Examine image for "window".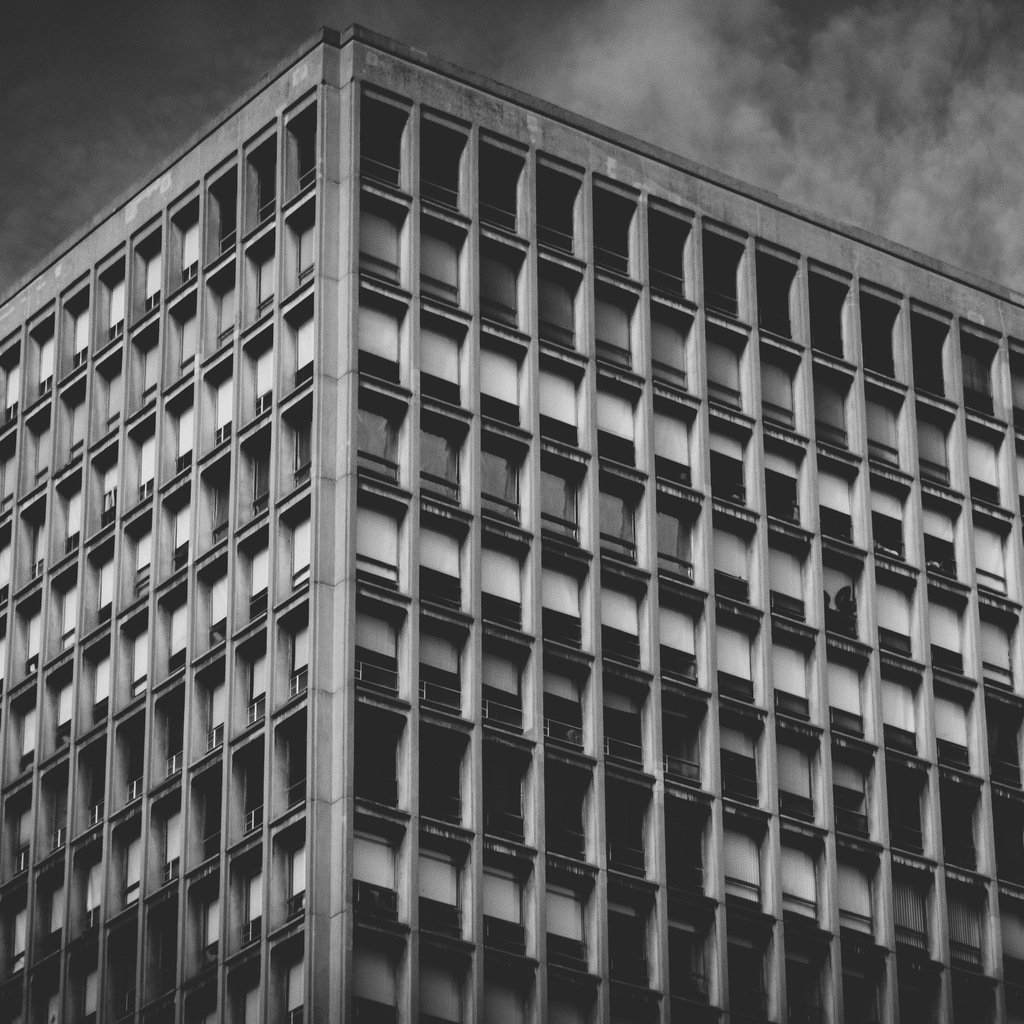
Examination result: locate(543, 560, 595, 653).
